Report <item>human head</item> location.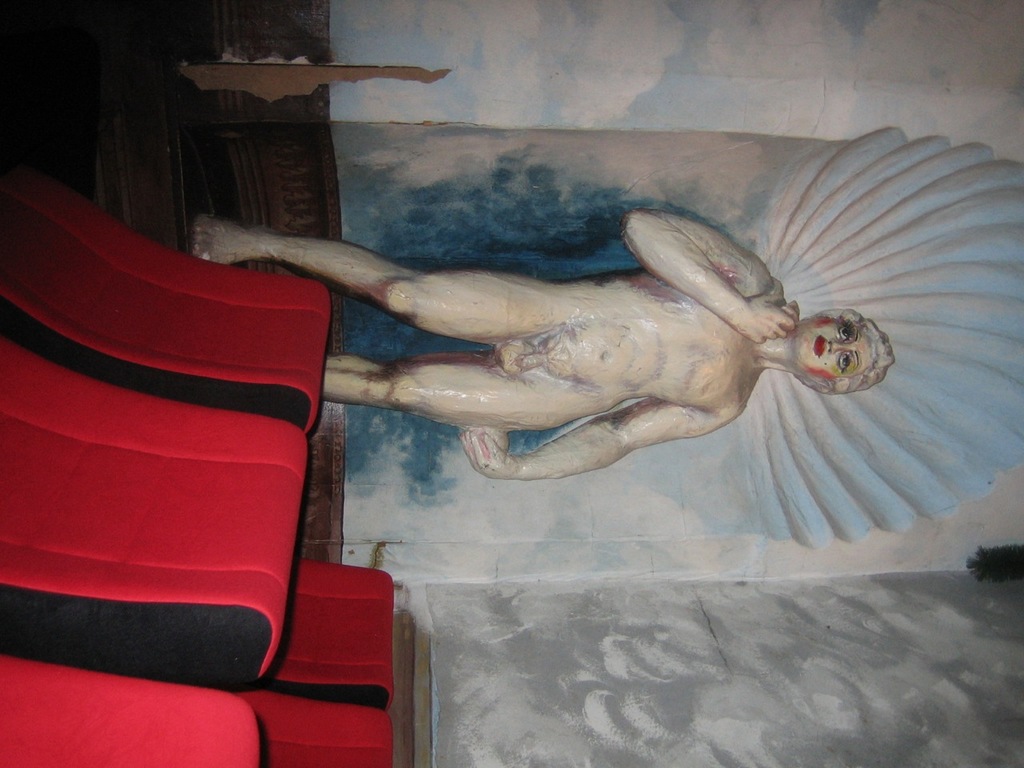
Report: <bbox>798, 302, 902, 391</bbox>.
